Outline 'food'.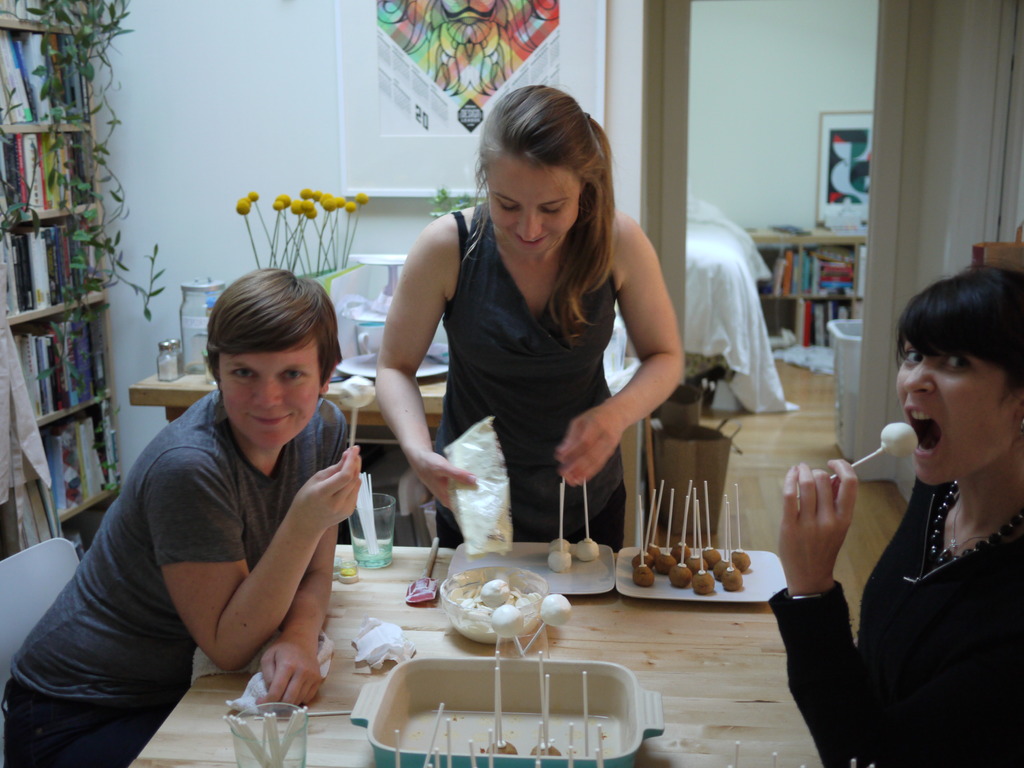
Outline: l=543, t=595, r=572, b=628.
